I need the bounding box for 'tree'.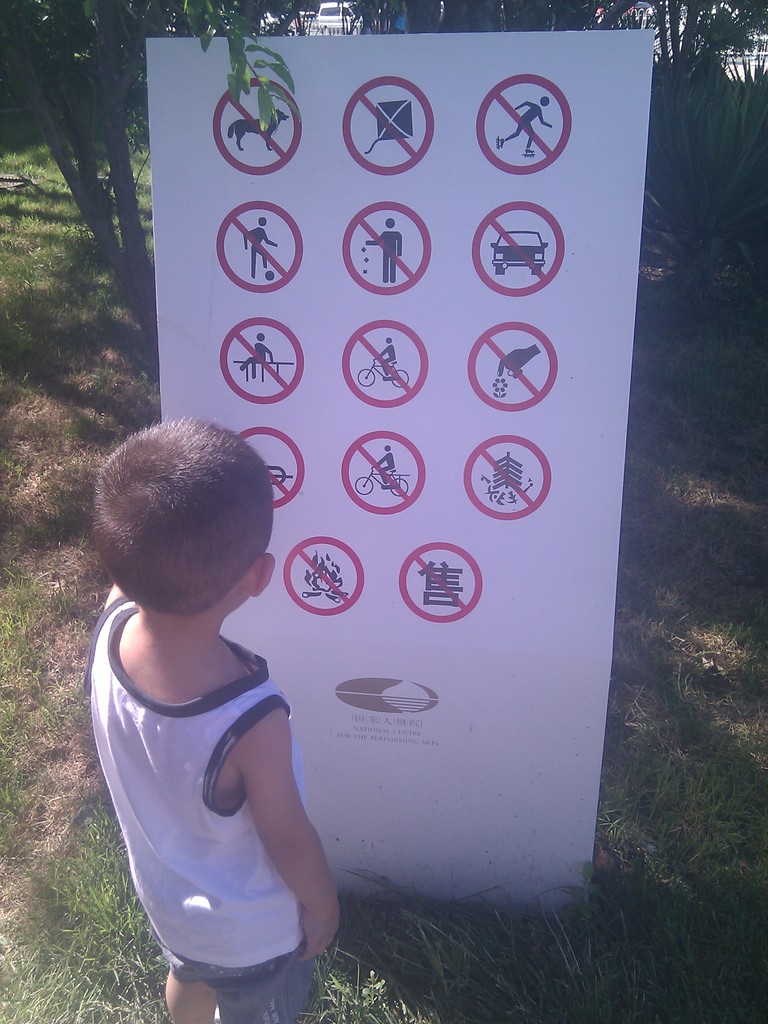
Here it is: [left=689, top=0, right=767, bottom=106].
